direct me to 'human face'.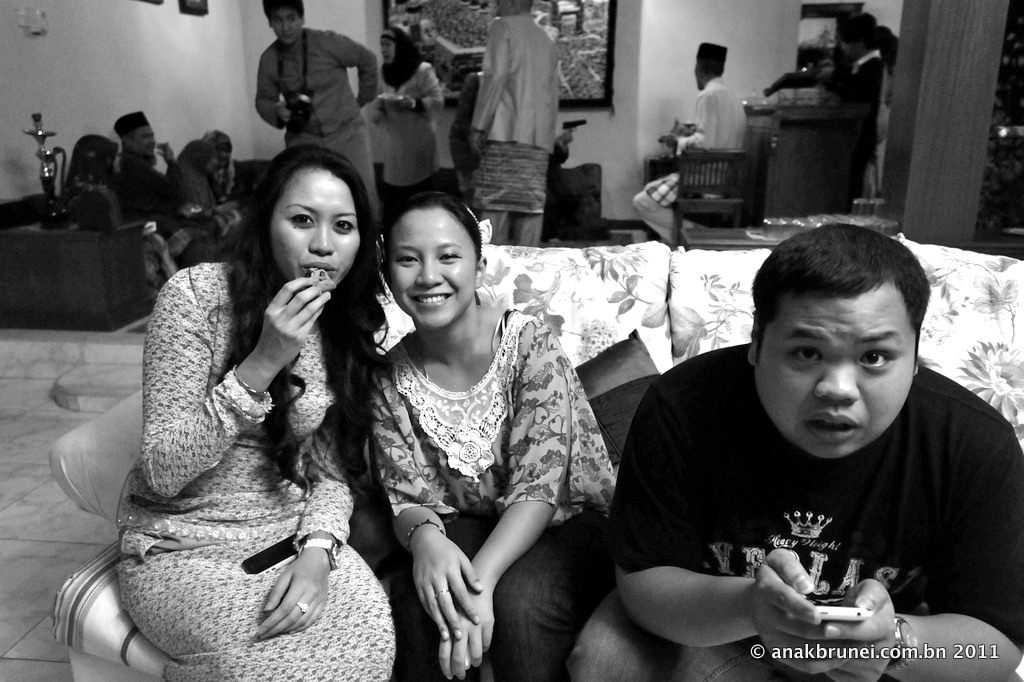
Direction: box(754, 291, 915, 460).
